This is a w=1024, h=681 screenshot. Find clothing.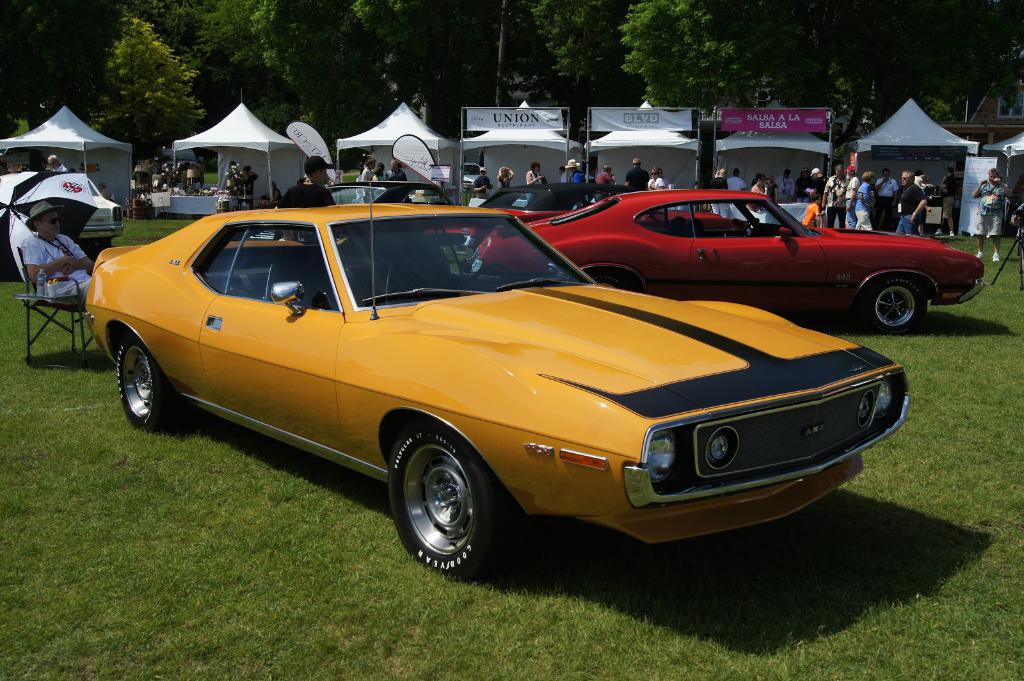
Bounding box: l=806, t=199, r=817, b=221.
